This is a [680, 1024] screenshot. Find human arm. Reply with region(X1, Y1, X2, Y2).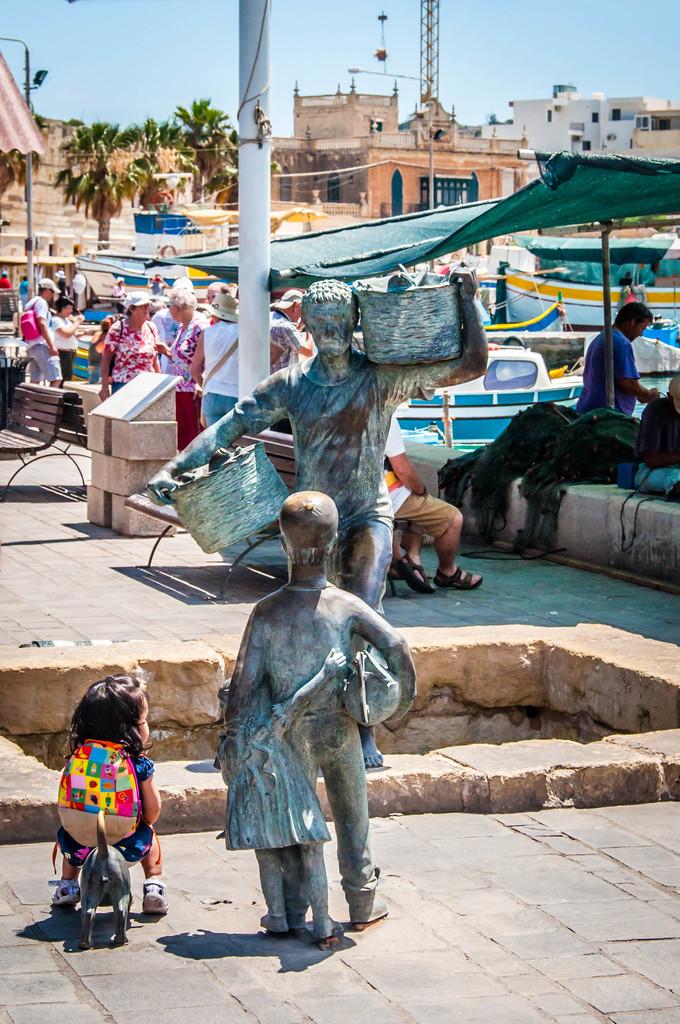
region(37, 295, 63, 360).
